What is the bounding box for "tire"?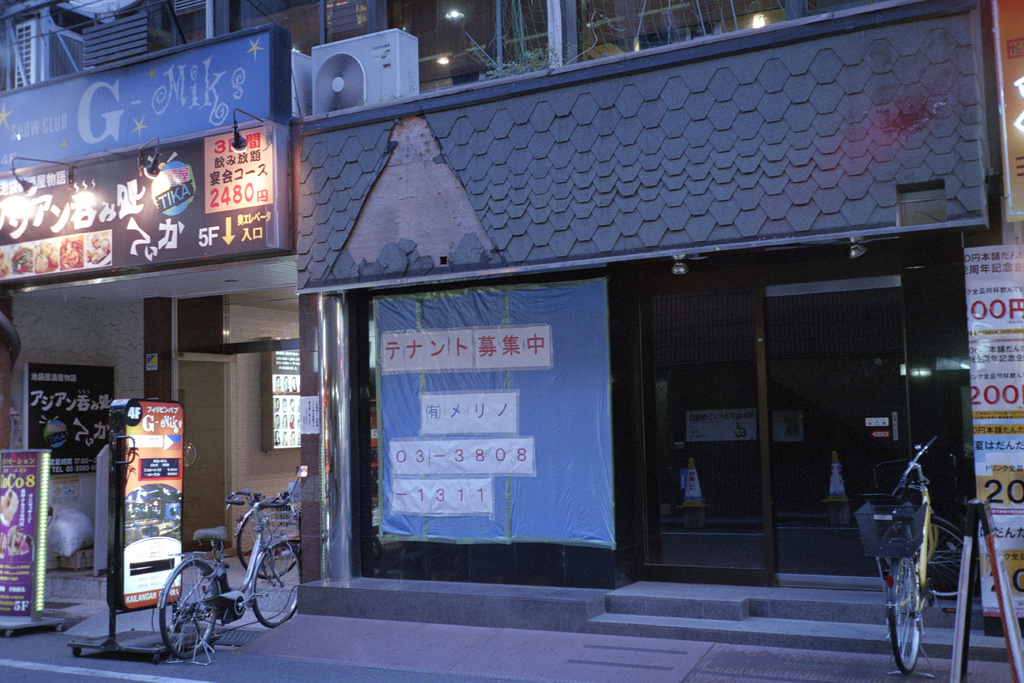
[left=916, top=514, right=961, bottom=605].
